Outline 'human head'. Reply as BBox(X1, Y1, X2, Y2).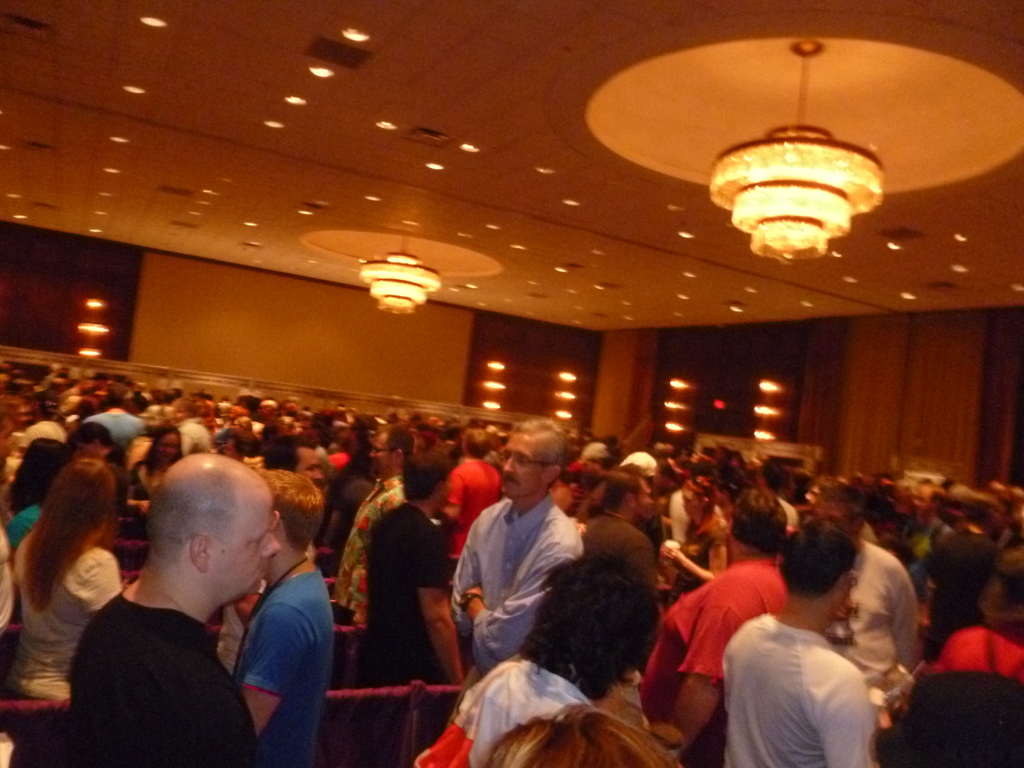
BBox(465, 422, 489, 462).
